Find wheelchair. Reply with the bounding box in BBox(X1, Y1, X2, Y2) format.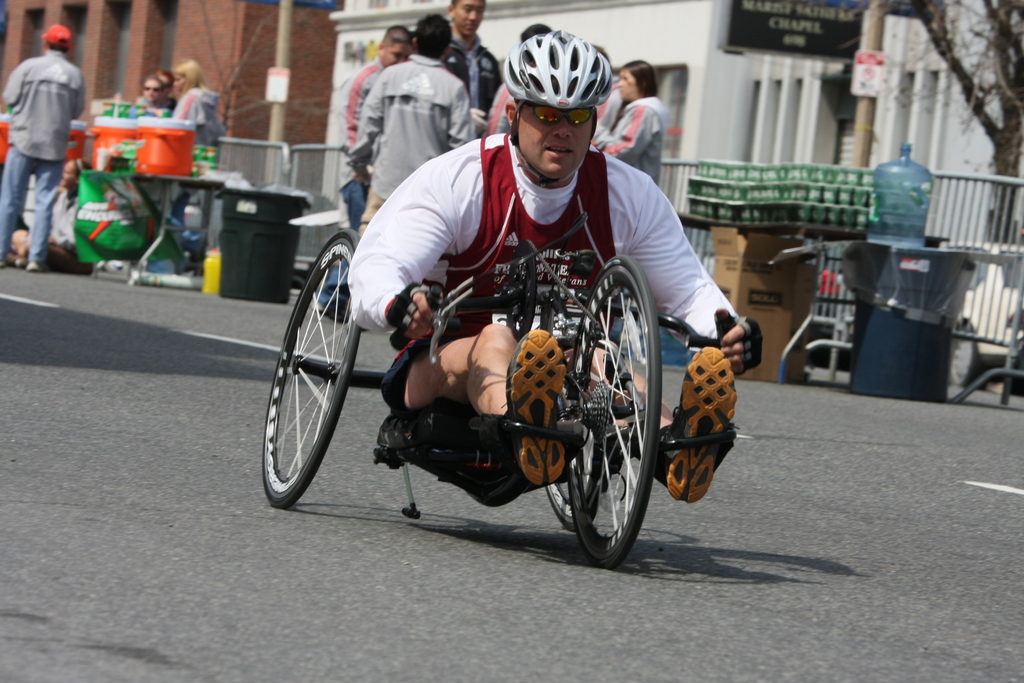
BBox(294, 108, 774, 597).
